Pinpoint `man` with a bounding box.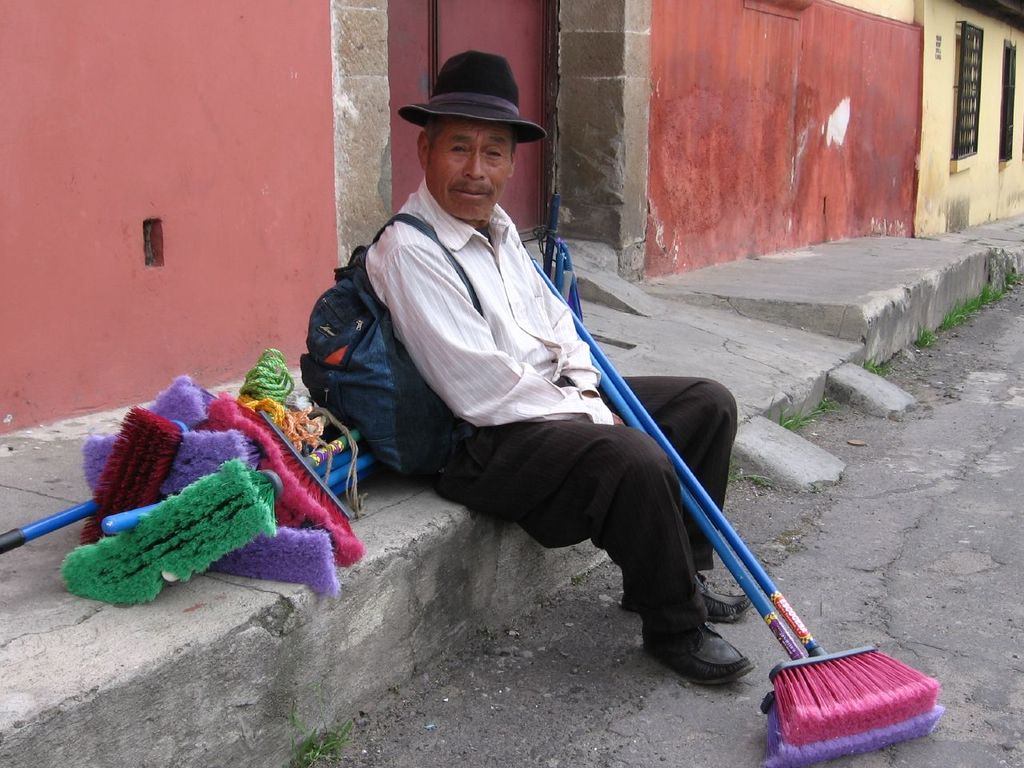
bbox=(314, 93, 706, 688).
